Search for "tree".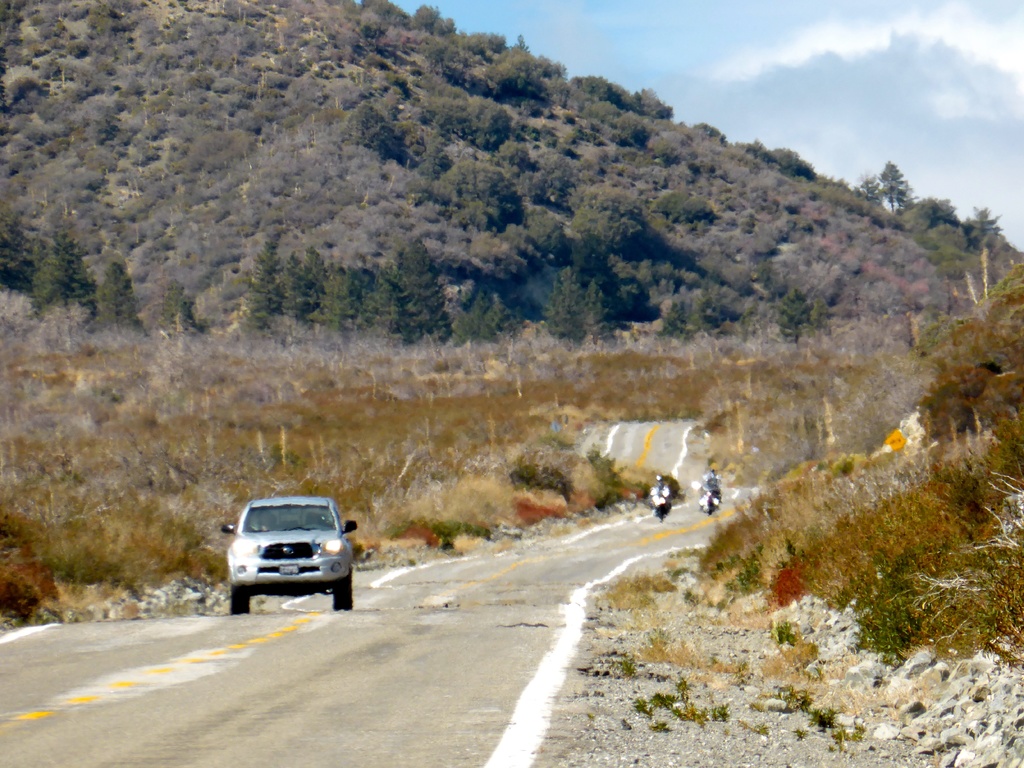
Found at locate(291, 252, 327, 321).
